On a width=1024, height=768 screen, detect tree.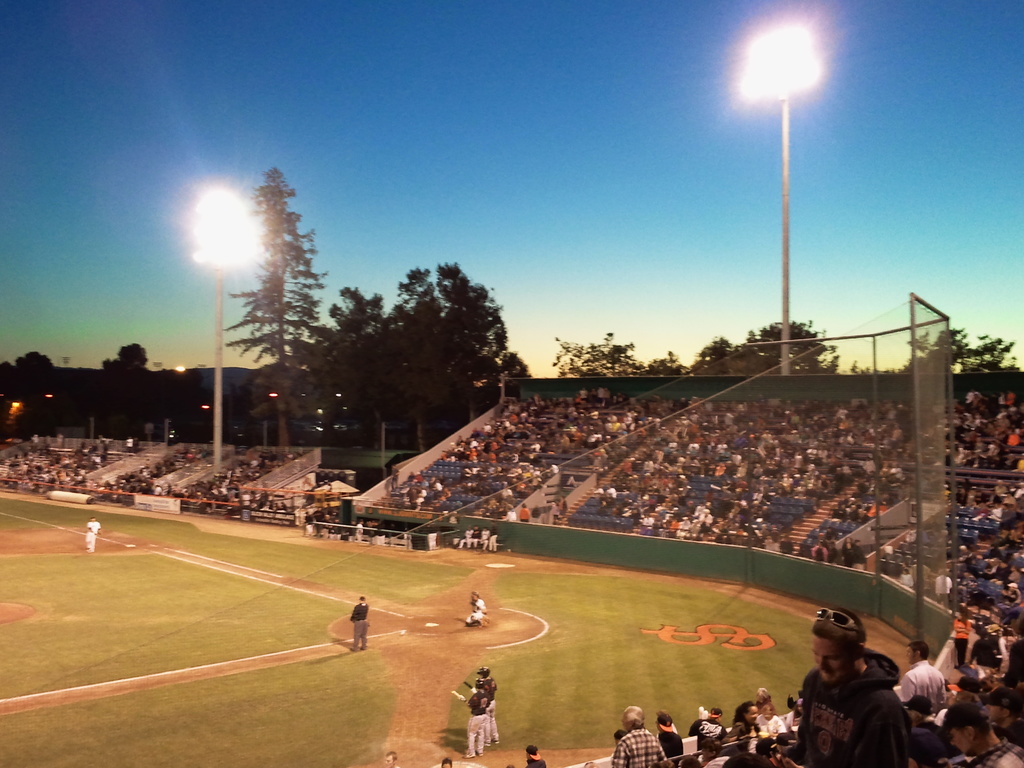
690, 315, 829, 373.
